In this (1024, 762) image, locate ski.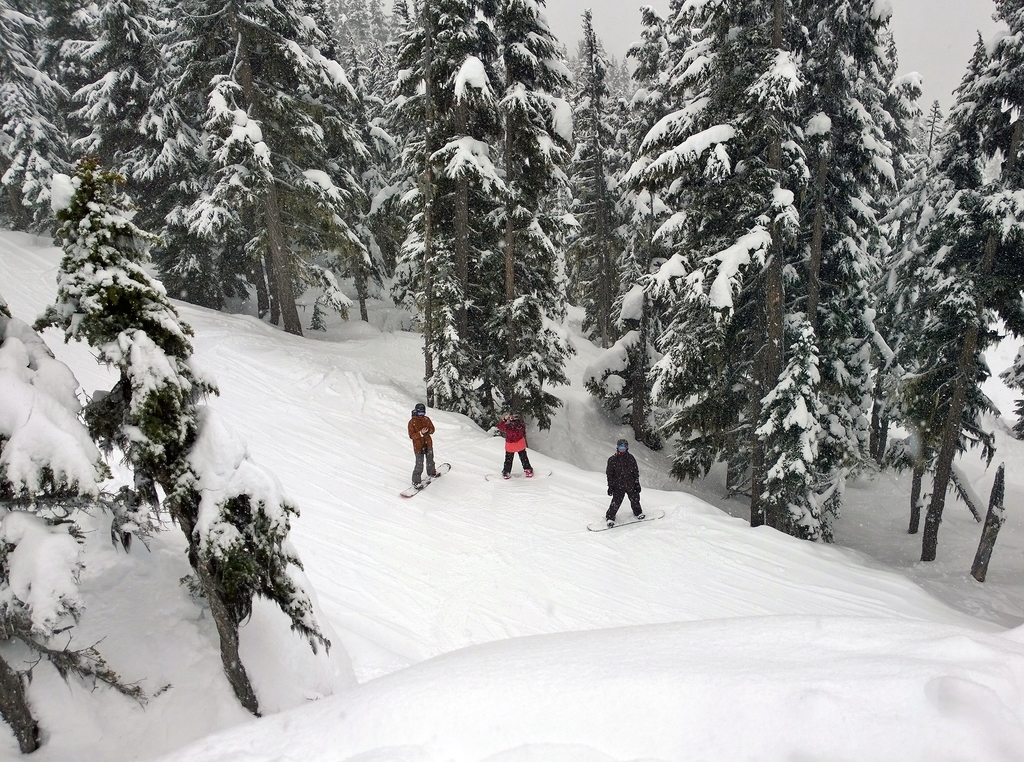
Bounding box: pyautogui.locateOnScreen(587, 502, 667, 527).
